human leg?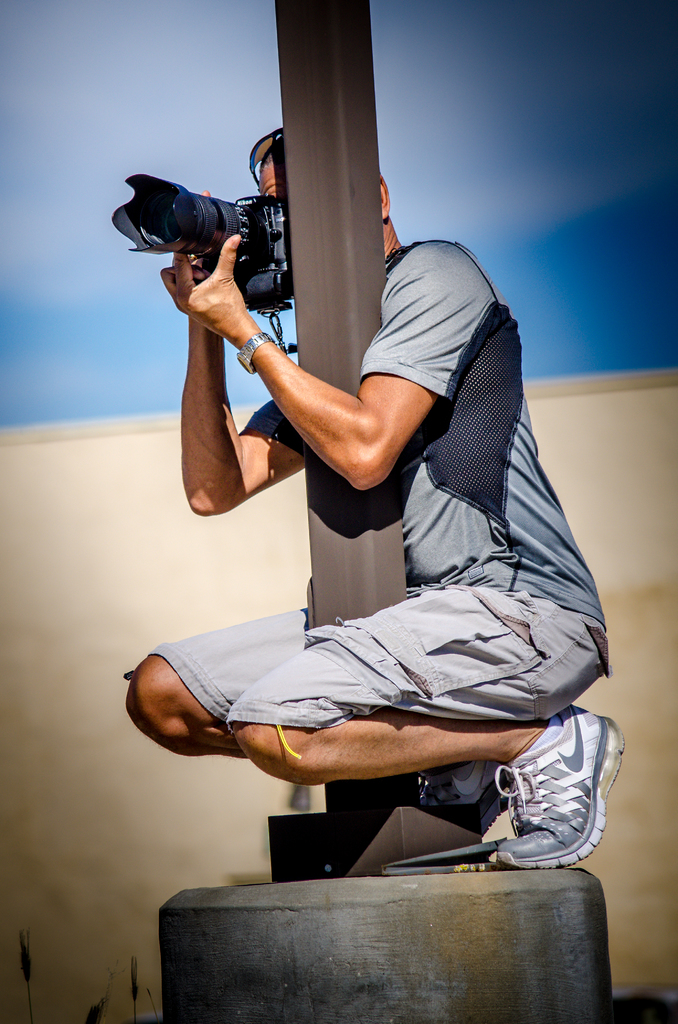
<region>222, 574, 619, 861</region>
